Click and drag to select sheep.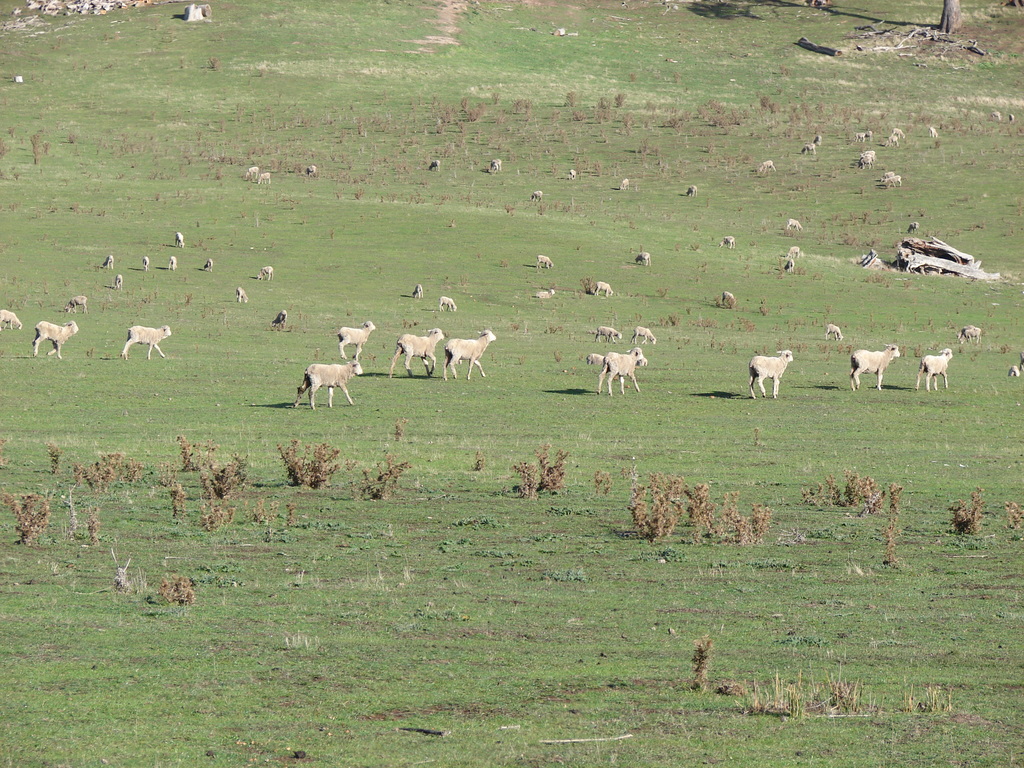
Selection: region(812, 136, 824, 145).
